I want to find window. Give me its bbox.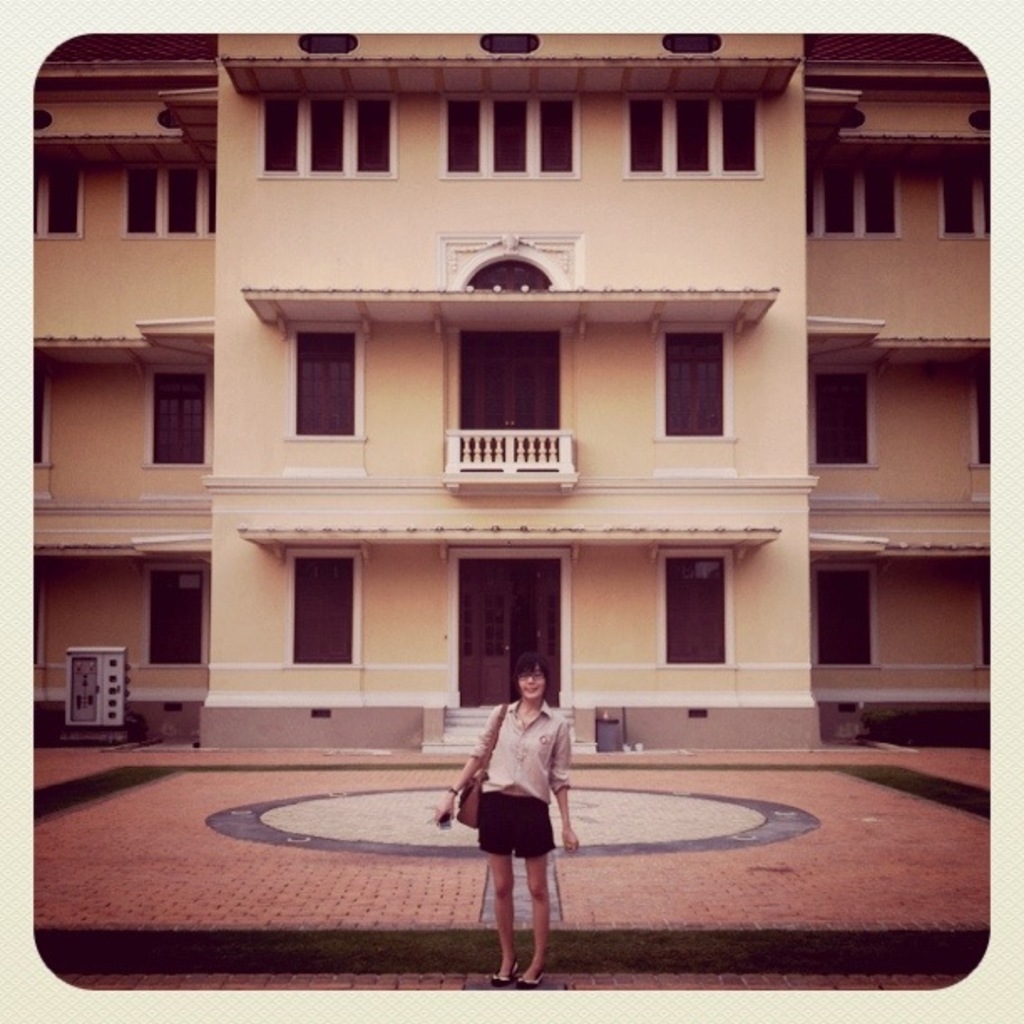
detection(30, 162, 77, 236).
